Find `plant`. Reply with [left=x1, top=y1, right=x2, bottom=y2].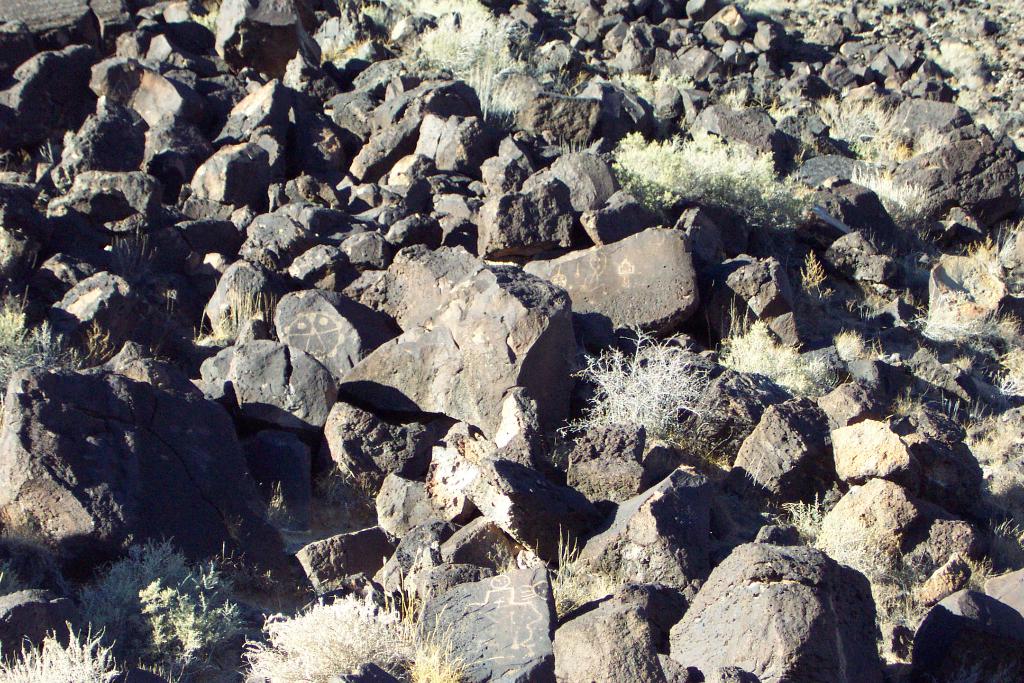
[left=223, top=548, right=499, bottom=682].
